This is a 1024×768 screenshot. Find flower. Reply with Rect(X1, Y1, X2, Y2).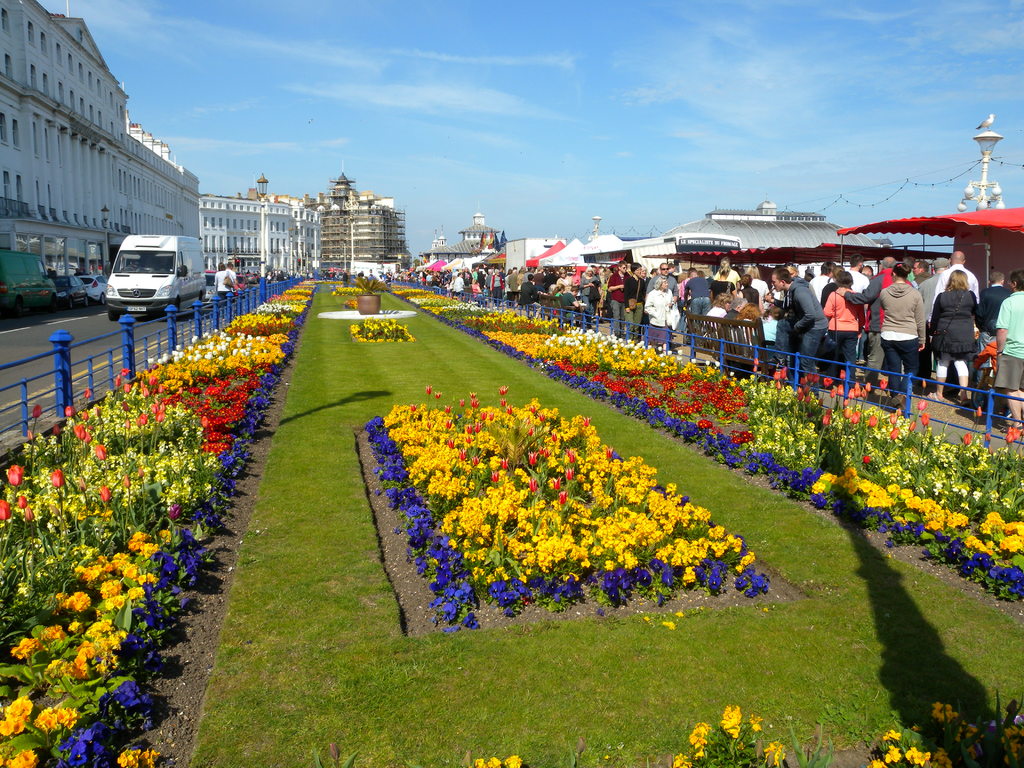
Rect(656, 345, 661, 351).
